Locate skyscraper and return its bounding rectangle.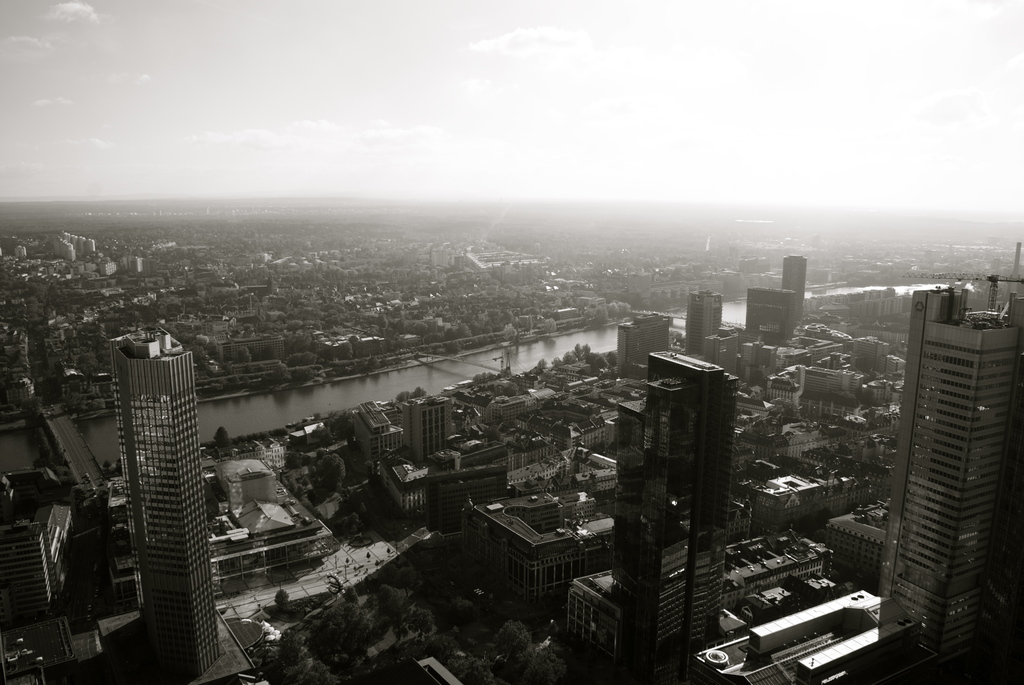
crop(611, 373, 700, 684).
